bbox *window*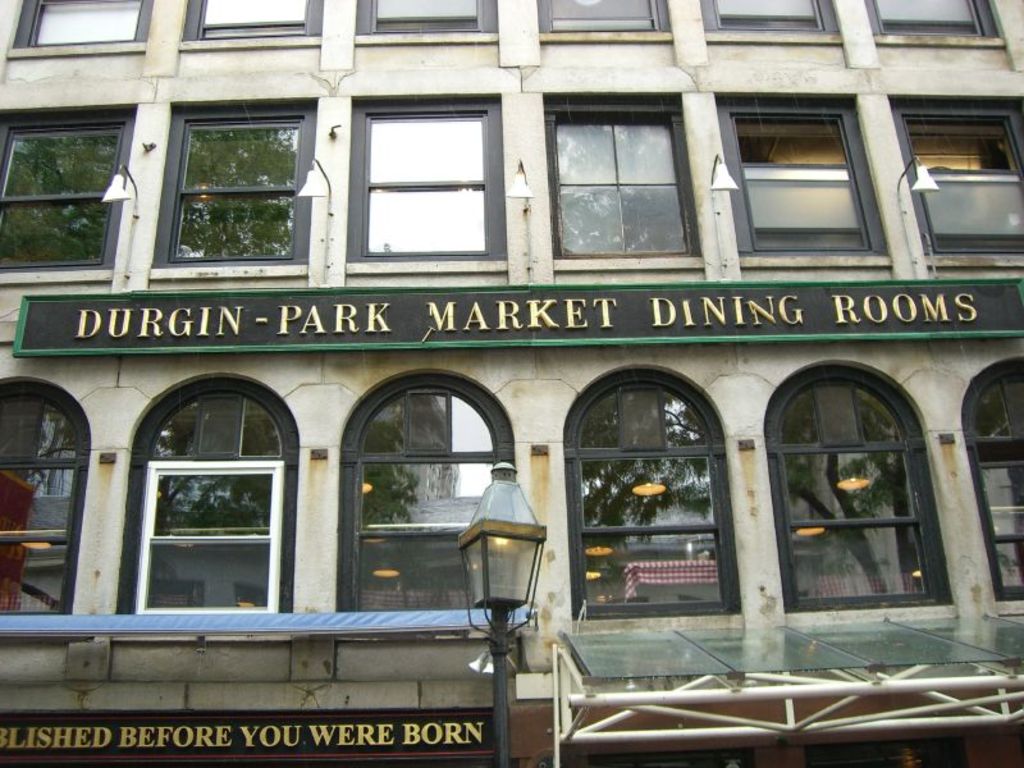
bbox(767, 362, 955, 599)
